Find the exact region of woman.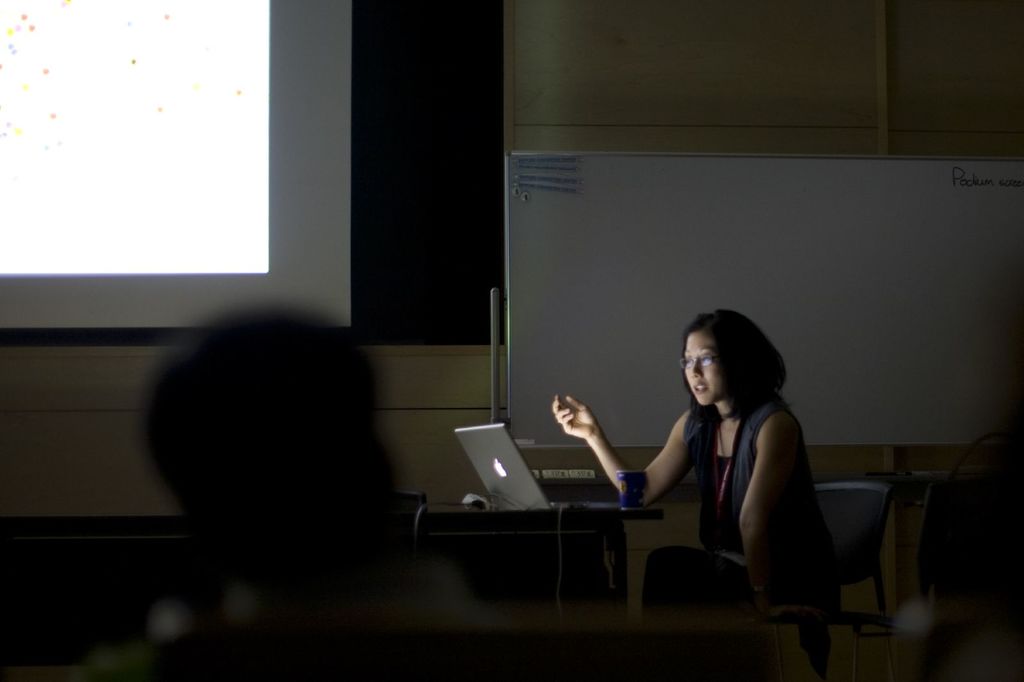
Exact region: pyautogui.locateOnScreen(552, 307, 856, 681).
